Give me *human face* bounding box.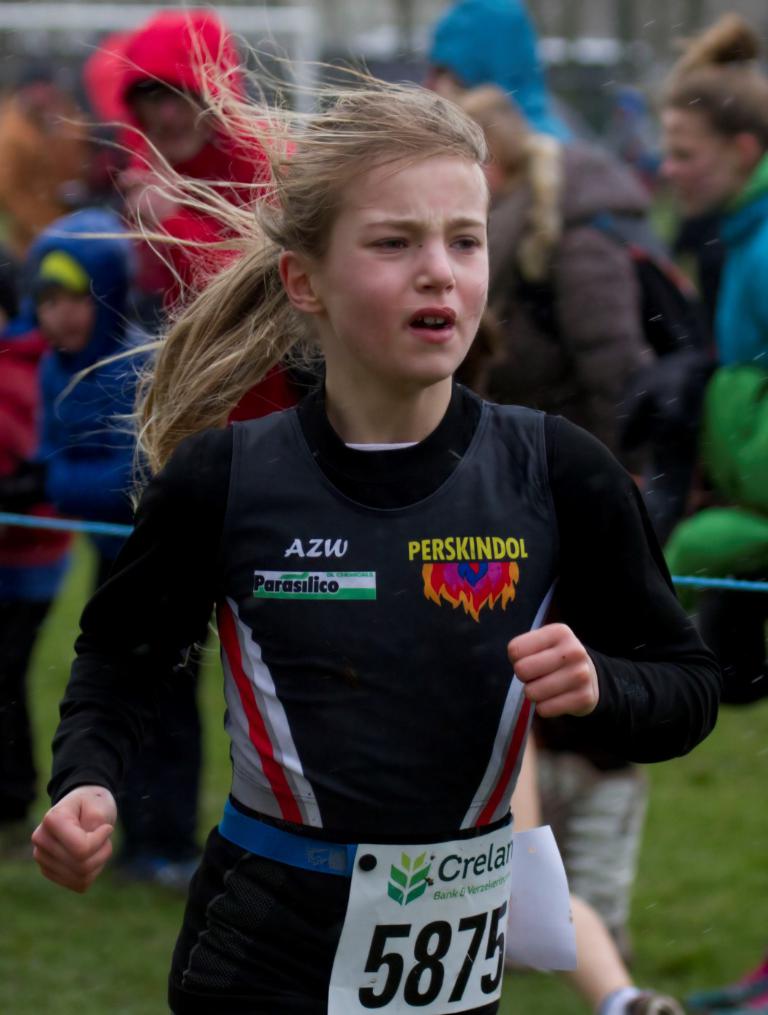
<box>32,287,97,355</box>.
